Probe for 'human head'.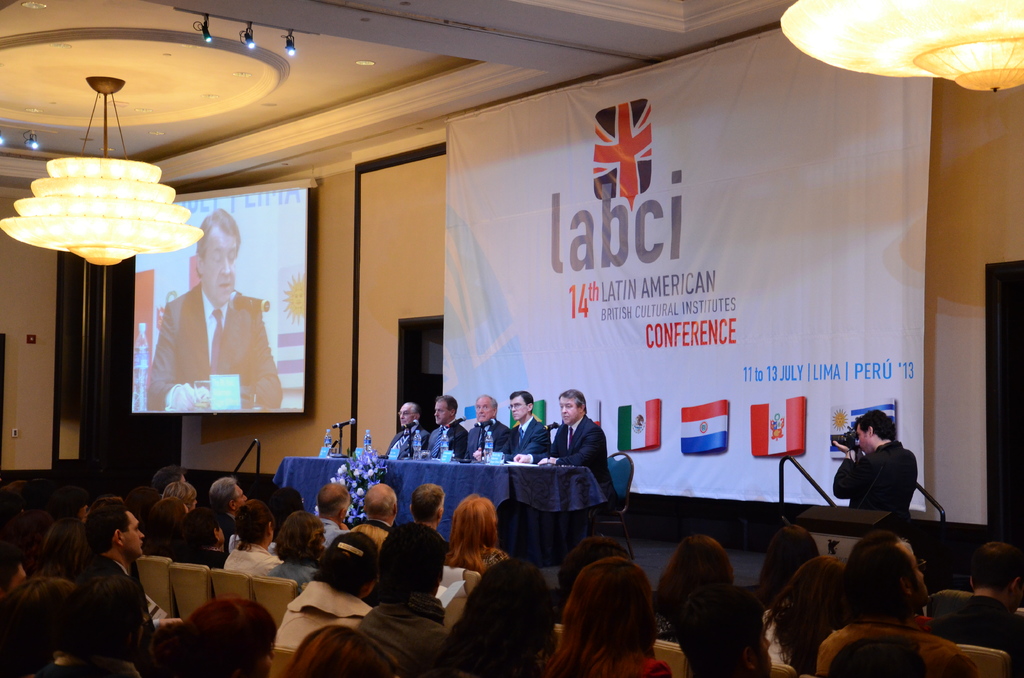
Probe result: {"left": 474, "top": 394, "right": 494, "bottom": 426}.
